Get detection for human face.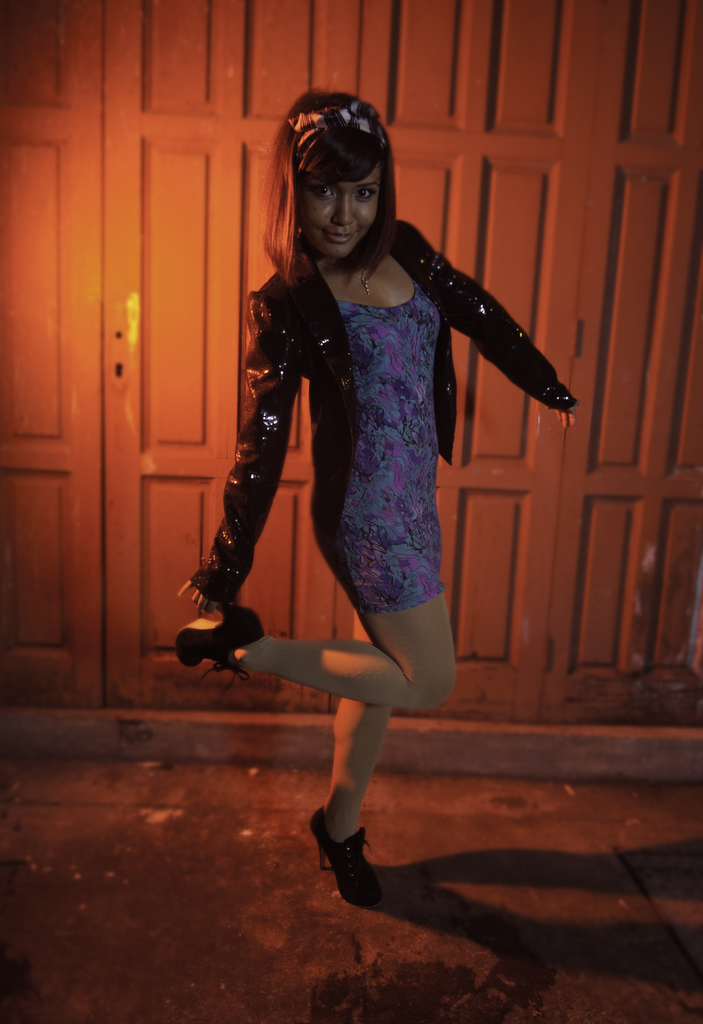
Detection: pyautogui.locateOnScreen(292, 154, 386, 262).
